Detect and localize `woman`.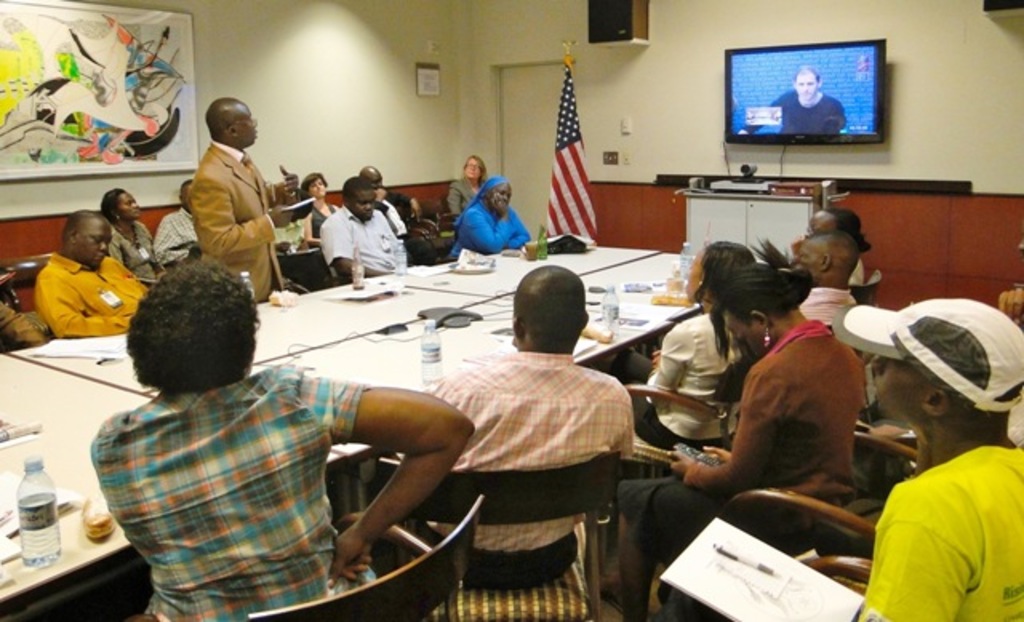
Localized at bbox=[85, 261, 477, 620].
